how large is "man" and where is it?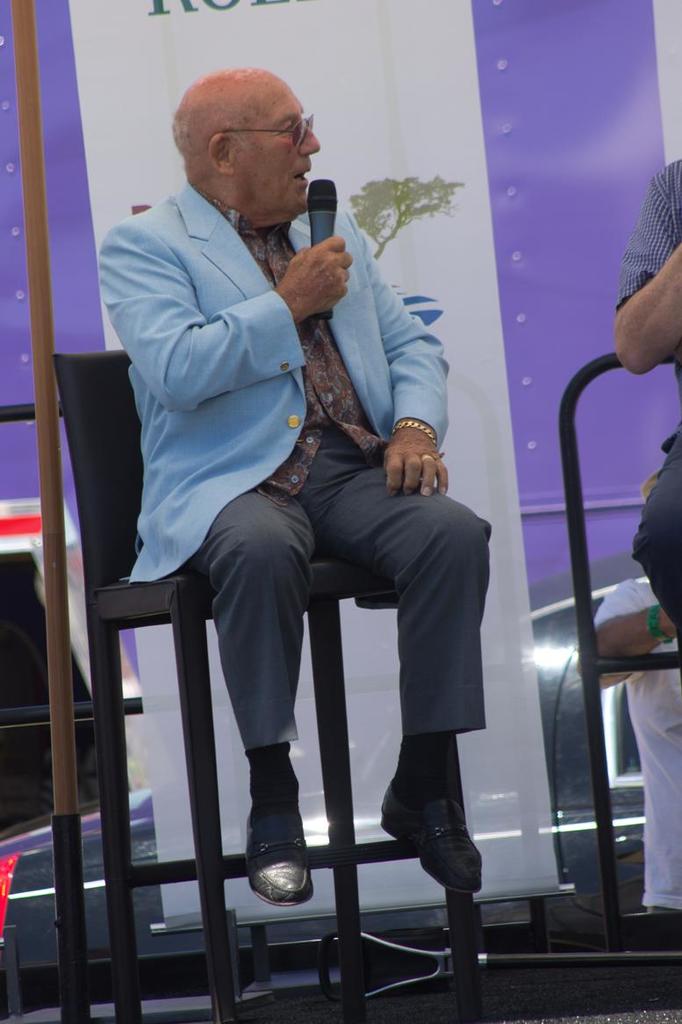
Bounding box: (609,173,681,649).
